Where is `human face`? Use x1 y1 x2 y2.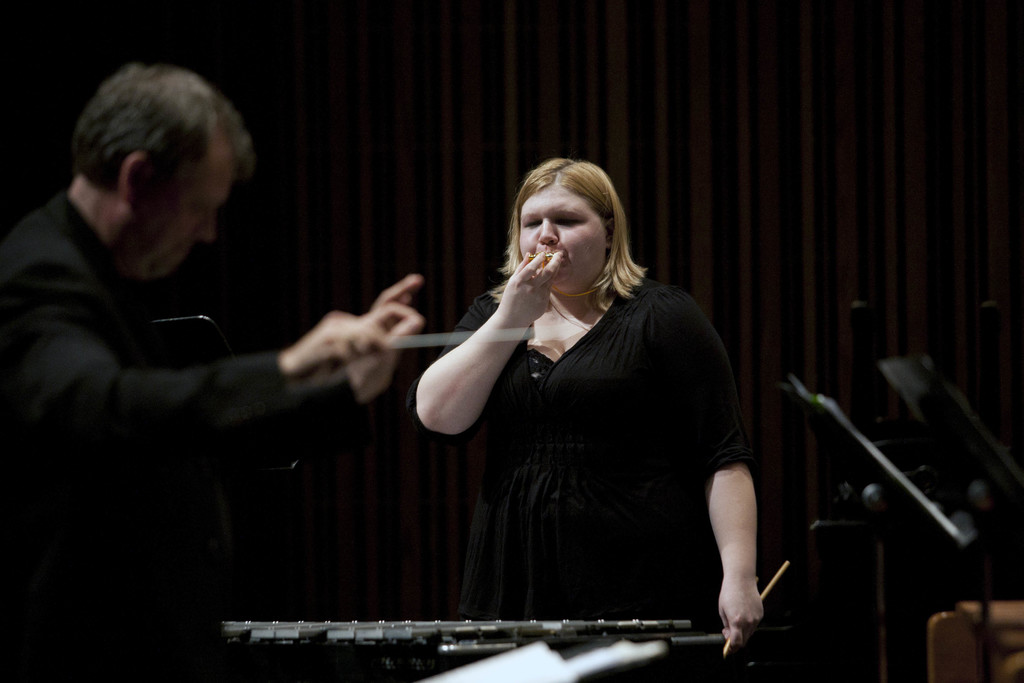
138 138 237 283.
